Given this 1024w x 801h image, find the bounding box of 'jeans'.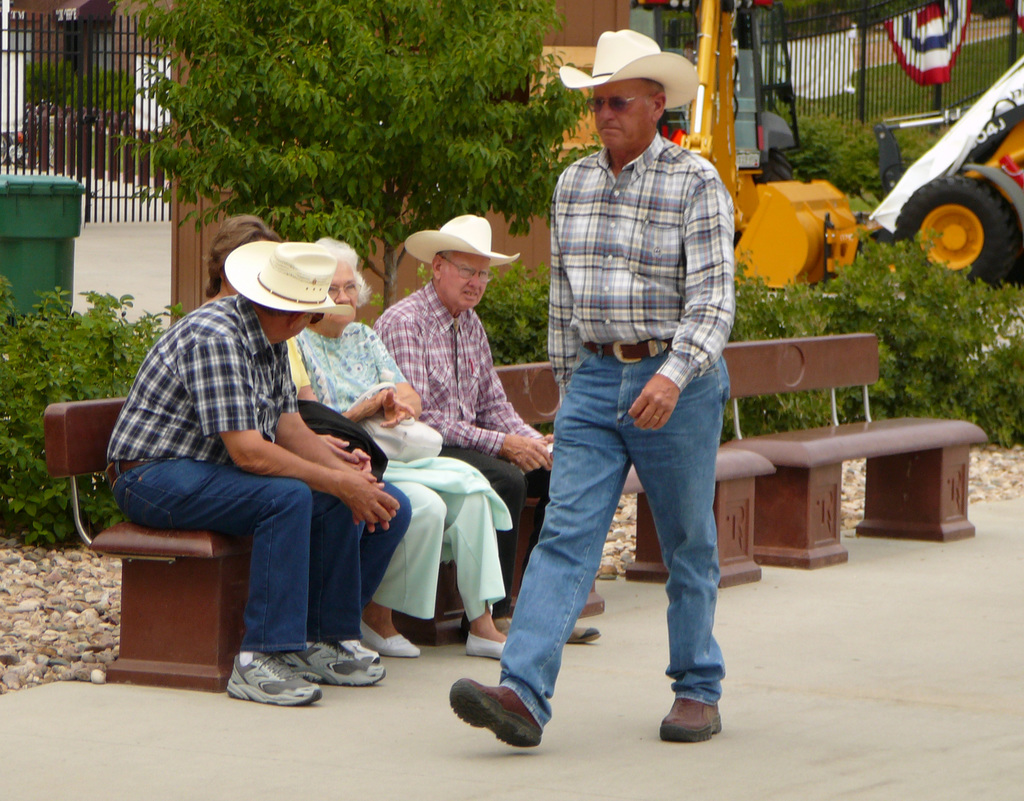
{"left": 498, "top": 341, "right": 733, "bottom": 731}.
